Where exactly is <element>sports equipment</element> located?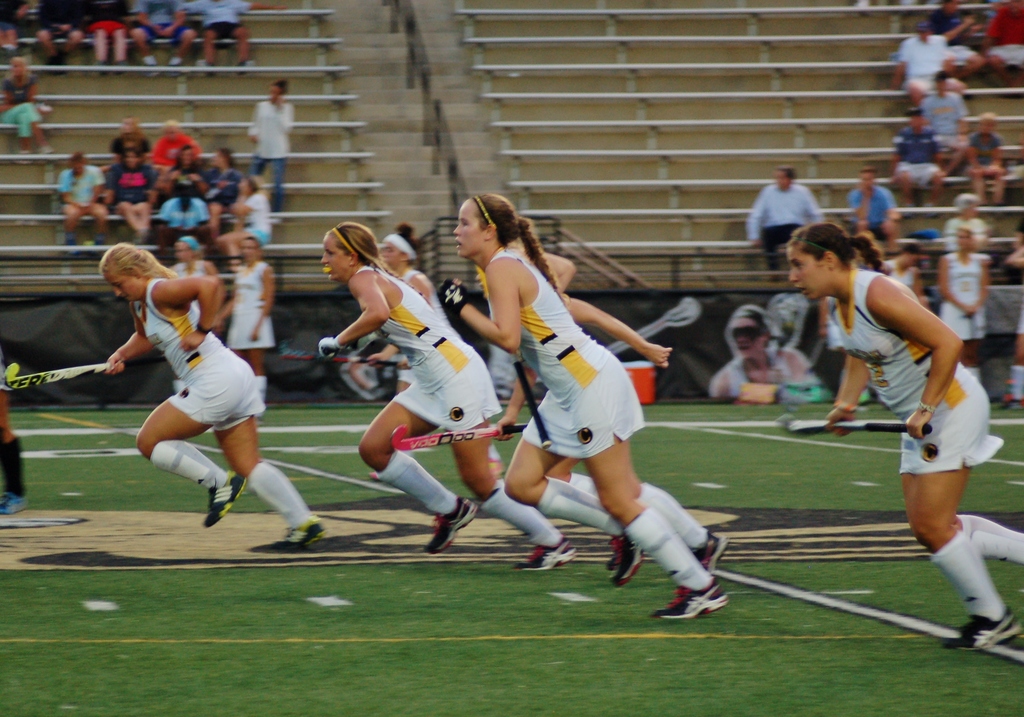
Its bounding box is [left=202, top=471, right=247, bottom=526].
